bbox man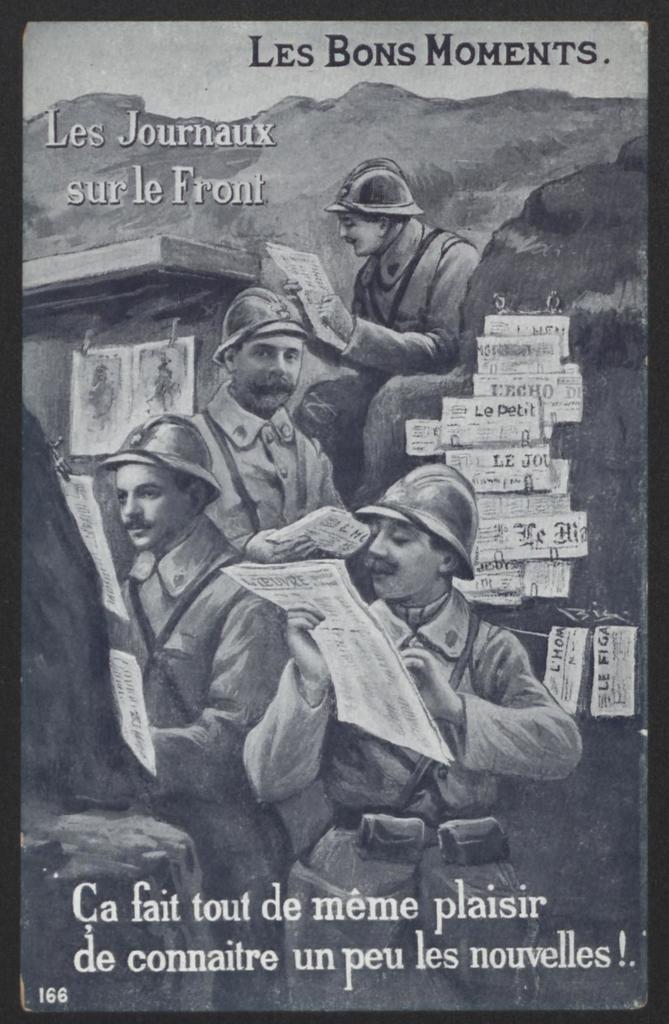
92 413 288 1015
